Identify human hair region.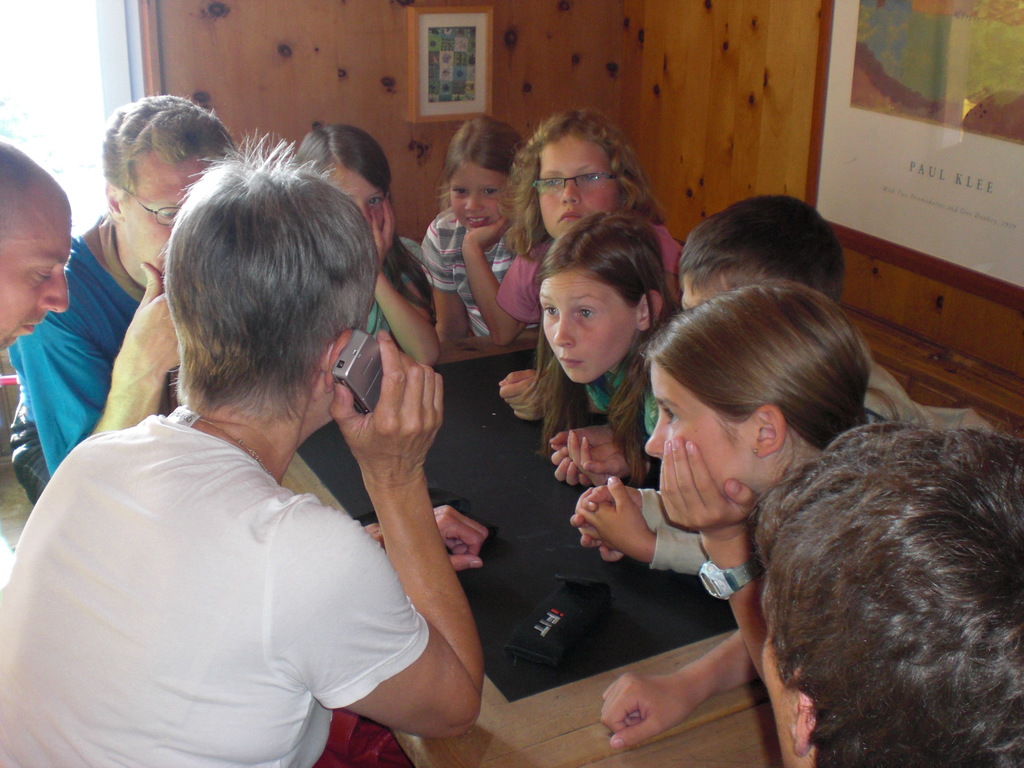
Region: (left=627, top=282, right=880, bottom=454).
